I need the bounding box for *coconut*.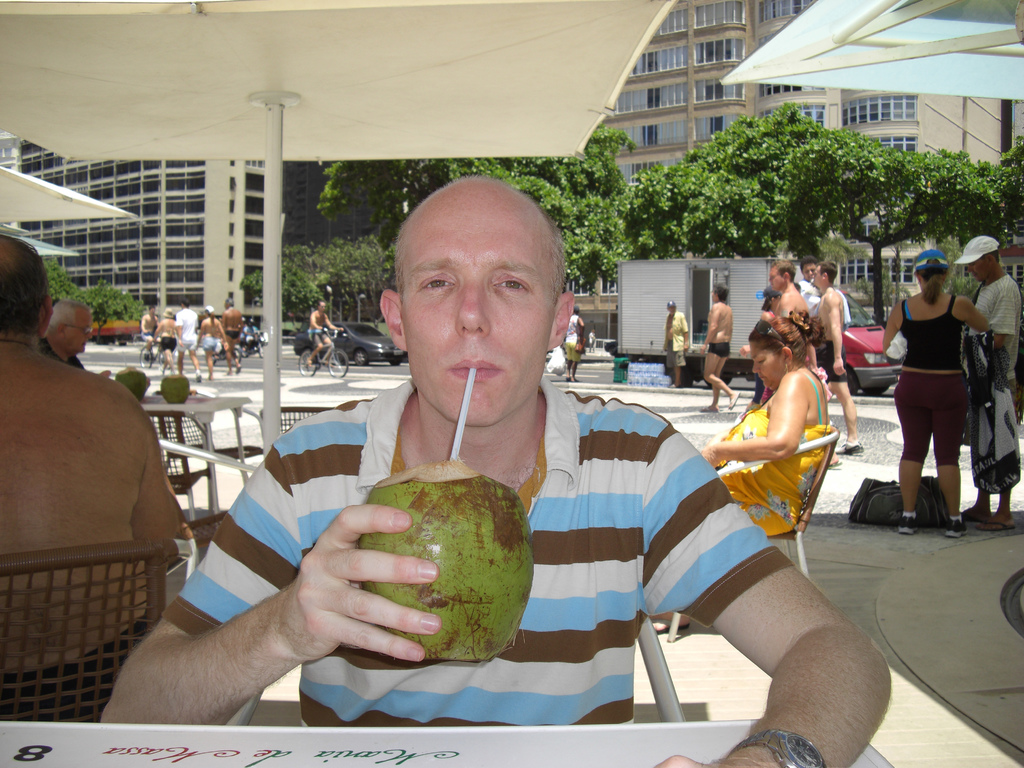
Here it is: <box>115,365,150,401</box>.
